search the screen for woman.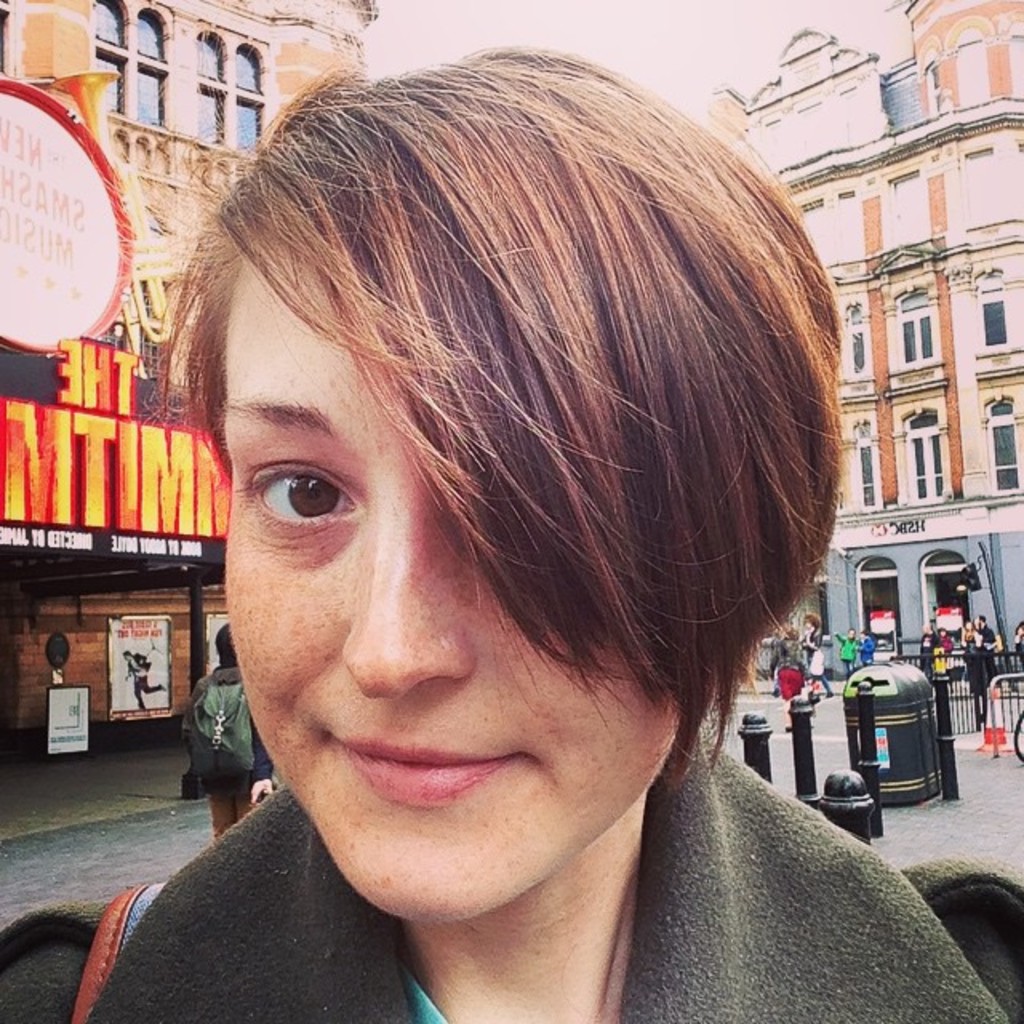
Found at region(70, 26, 931, 1011).
